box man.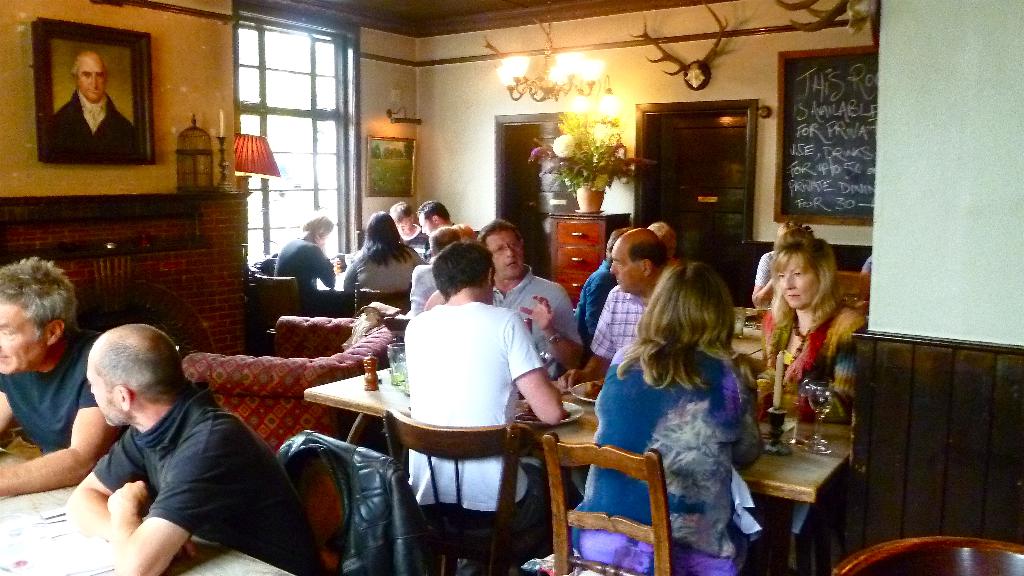
0:255:100:498.
